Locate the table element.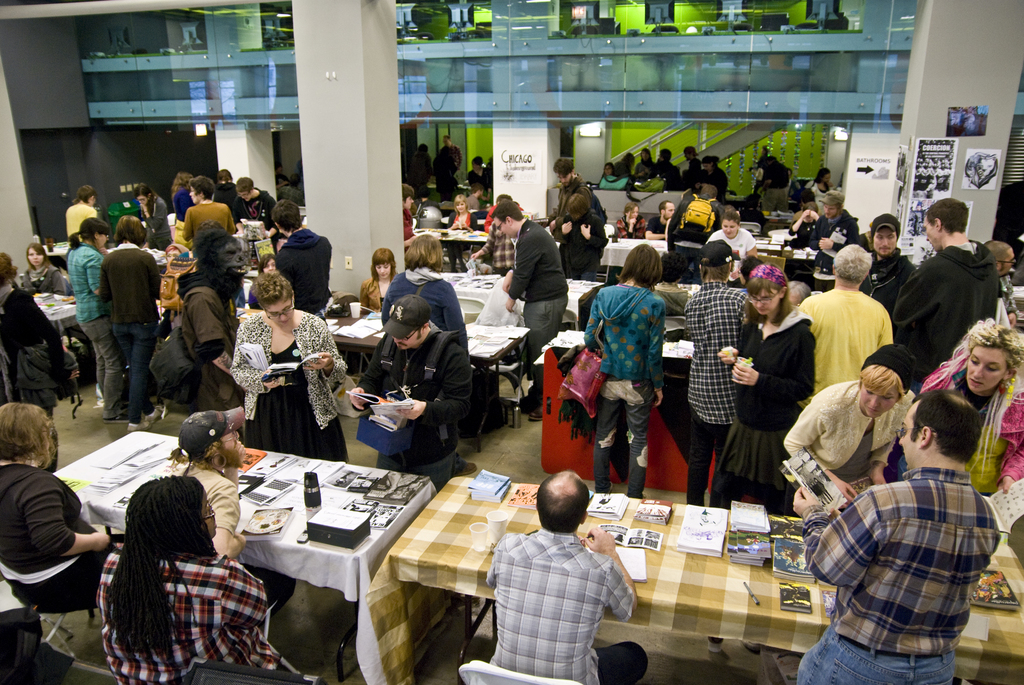
Element bbox: crop(58, 432, 430, 681).
